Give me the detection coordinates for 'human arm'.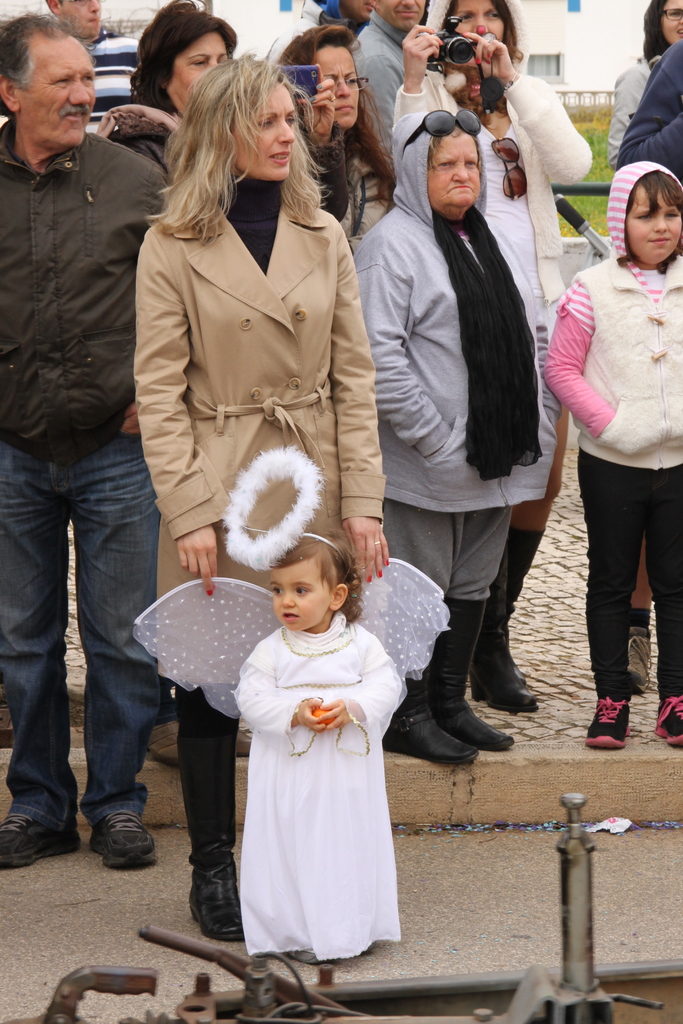
(605,63,652,166).
